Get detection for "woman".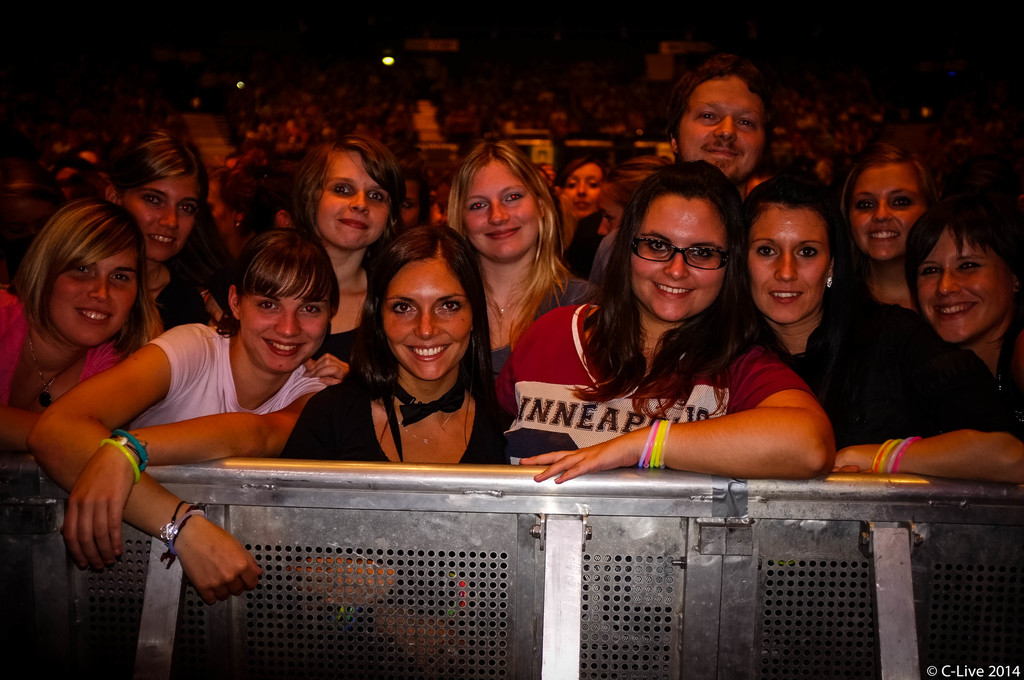
Detection: 490:155:832:486.
